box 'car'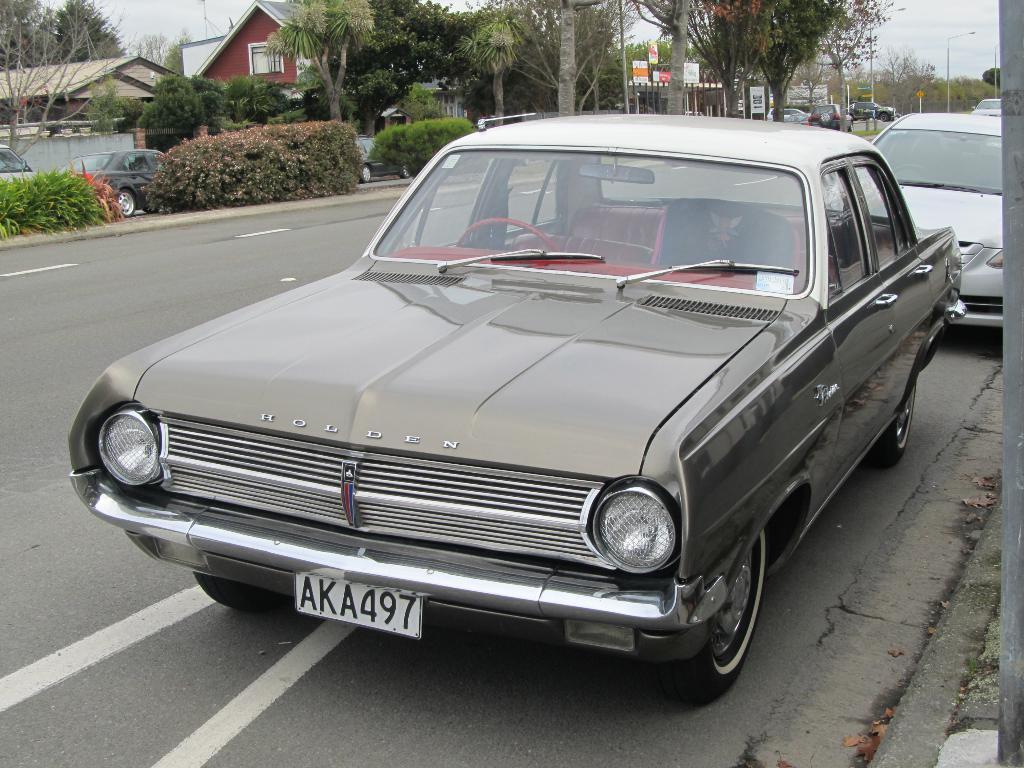
x1=57, y1=145, x2=180, y2=217
